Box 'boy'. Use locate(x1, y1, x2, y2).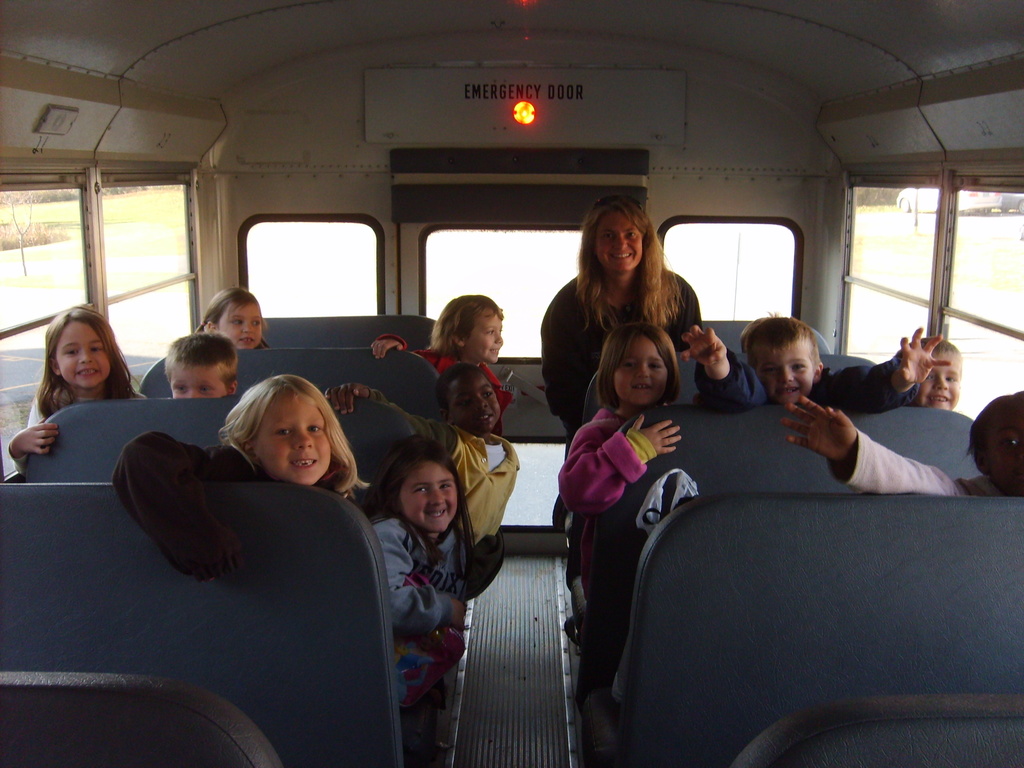
locate(678, 324, 950, 417).
